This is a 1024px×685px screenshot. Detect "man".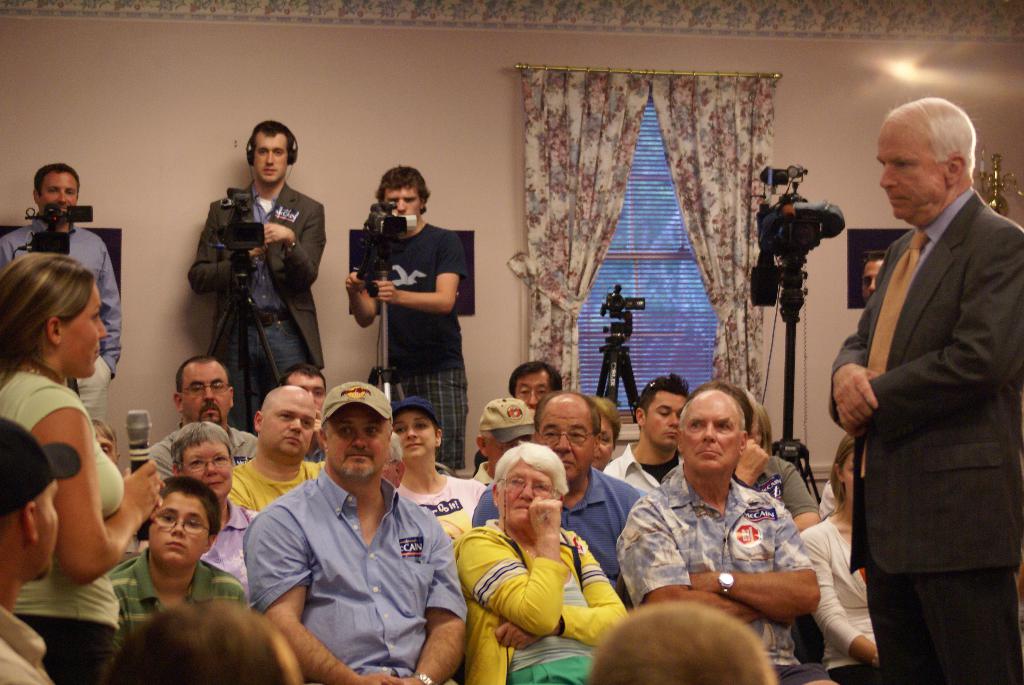
{"x1": 470, "y1": 397, "x2": 534, "y2": 490}.
